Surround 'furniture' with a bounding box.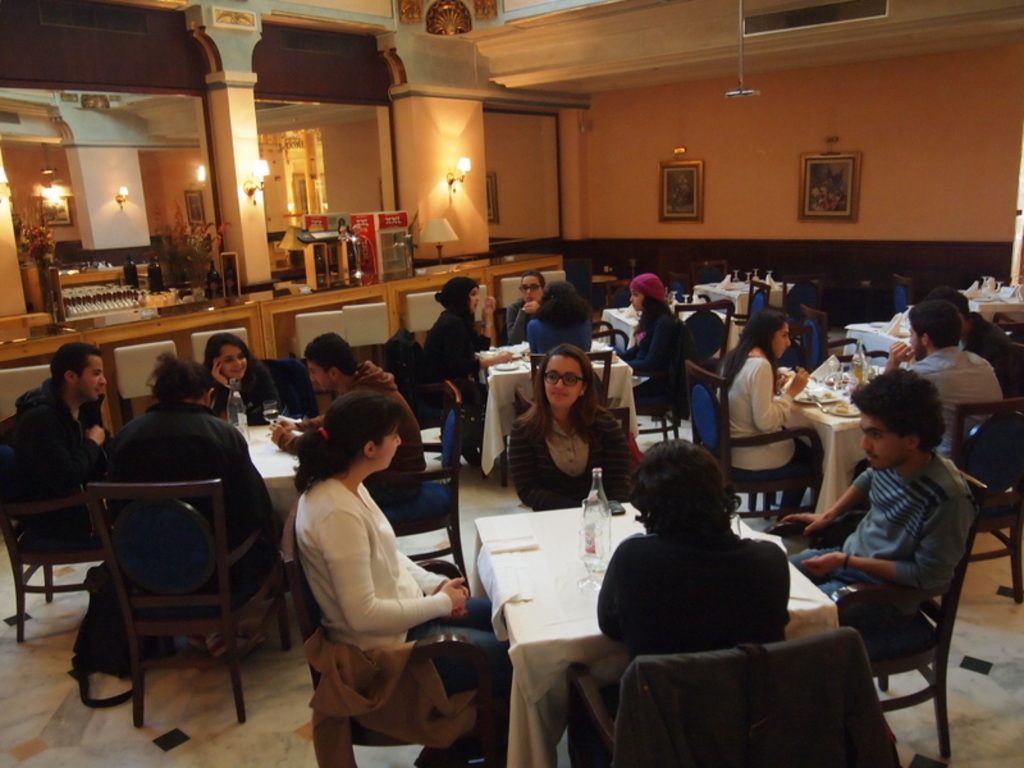
[x1=83, y1=474, x2=293, y2=731].
